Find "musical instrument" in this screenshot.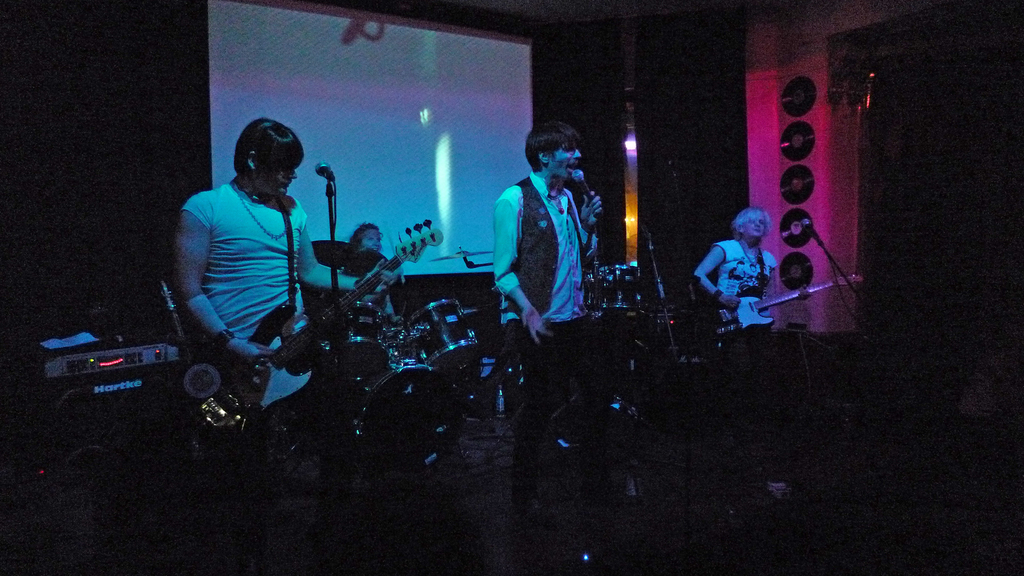
The bounding box for "musical instrument" is crop(593, 260, 652, 315).
